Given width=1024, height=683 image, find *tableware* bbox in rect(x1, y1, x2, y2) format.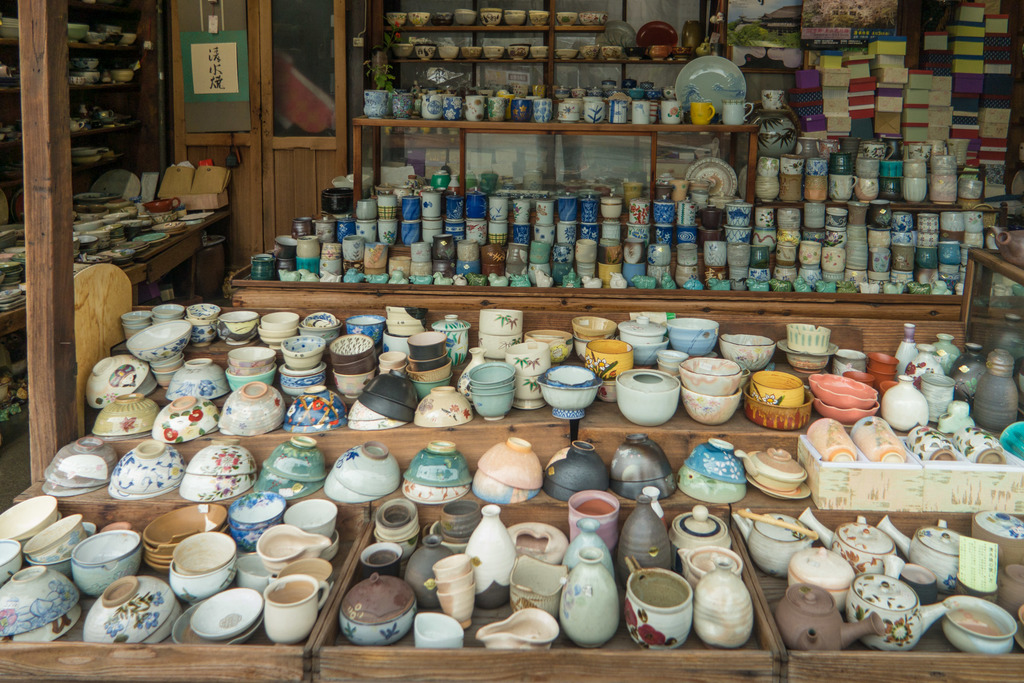
rect(47, 438, 129, 485).
